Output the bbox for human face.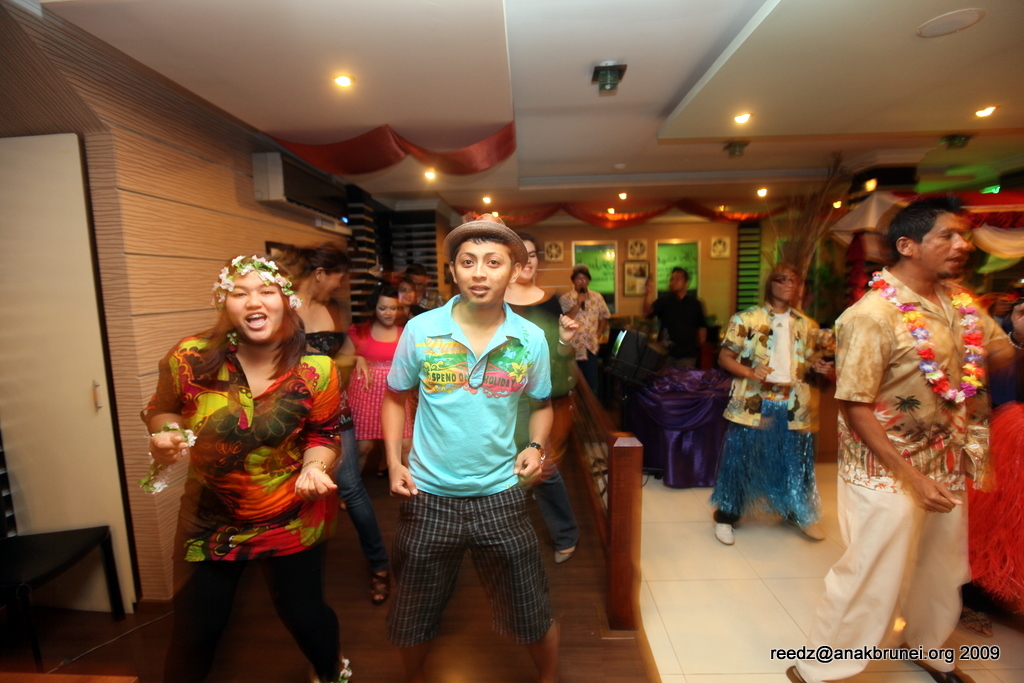
BBox(454, 234, 514, 307).
